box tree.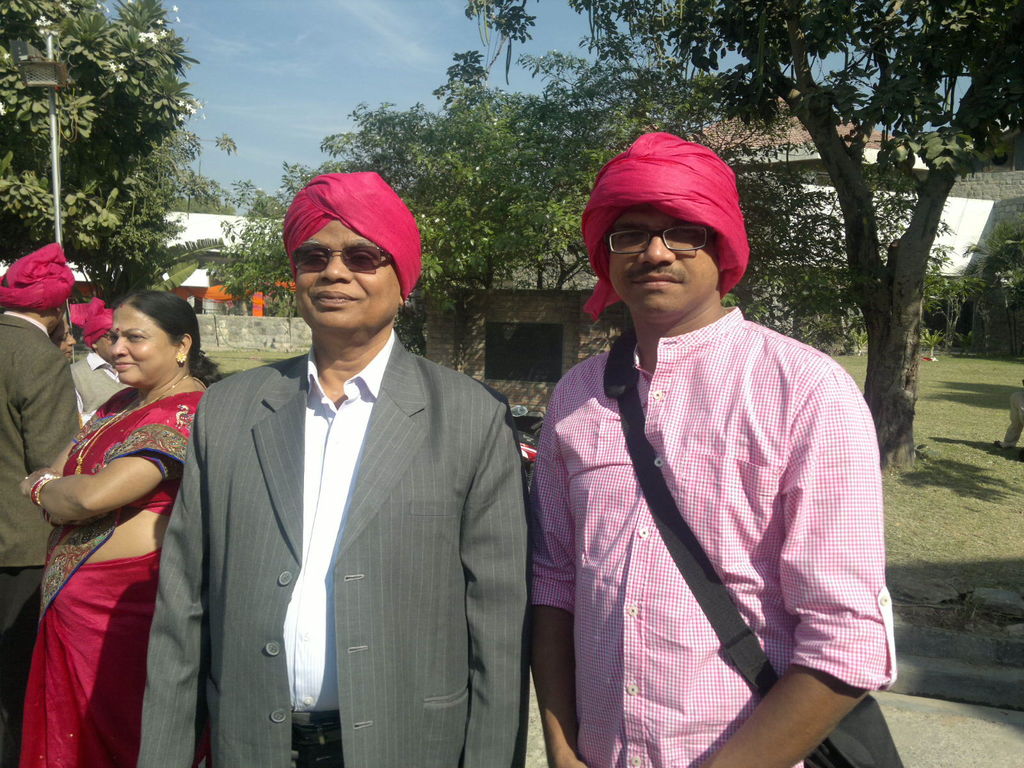
bbox=[274, 100, 497, 360].
